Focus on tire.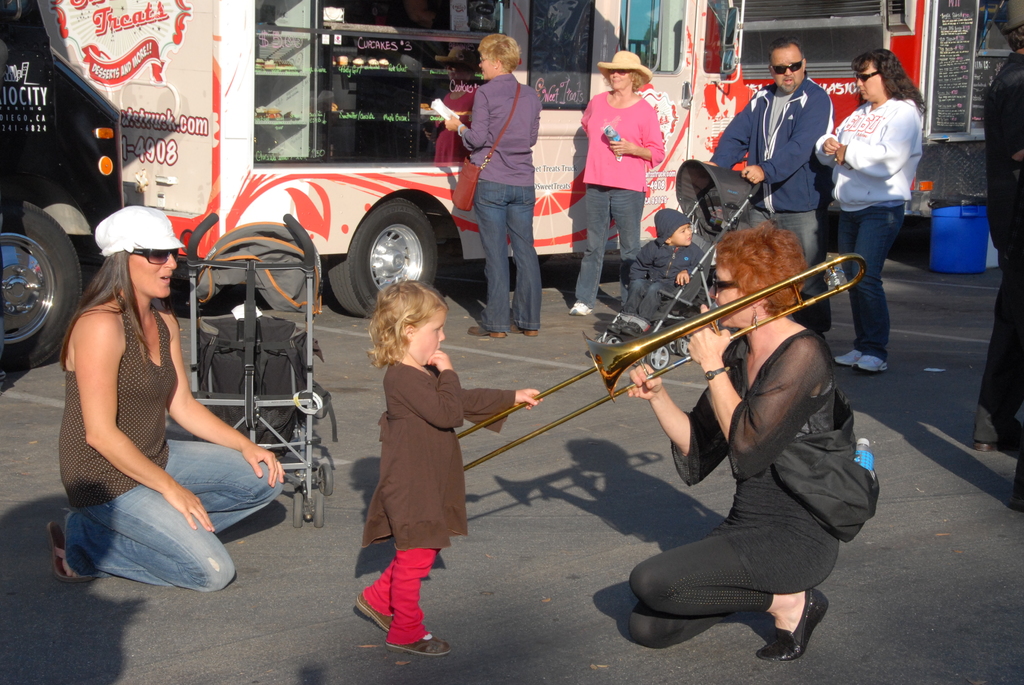
Focused at region(160, 279, 244, 317).
